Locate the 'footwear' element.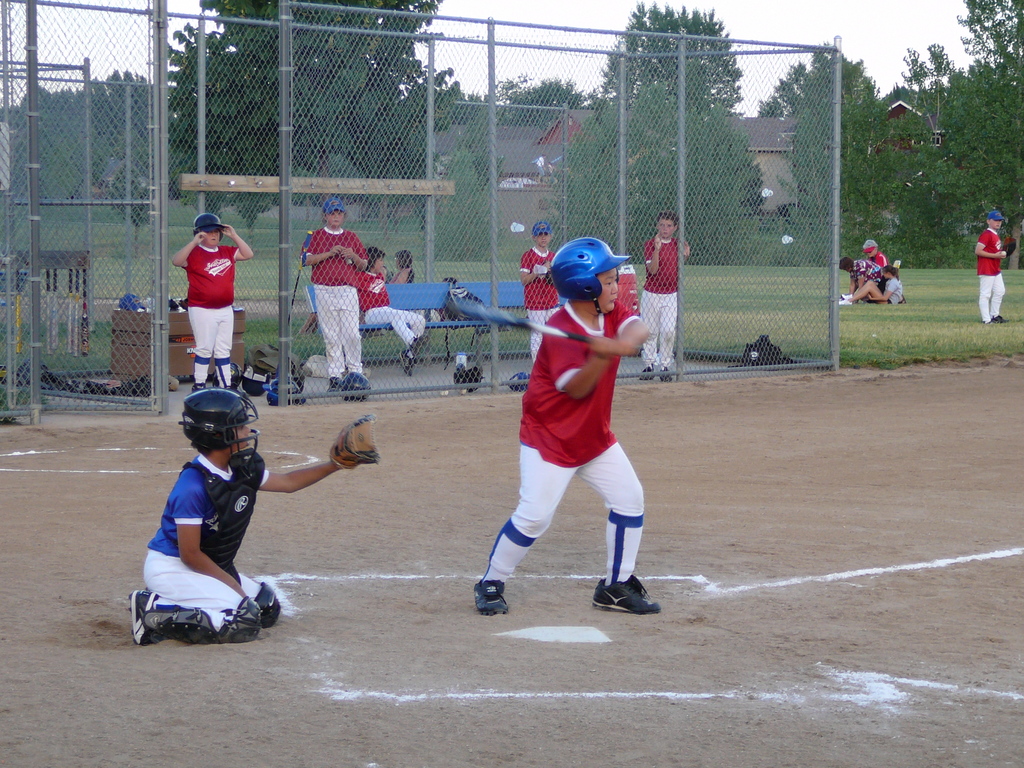
Element bbox: box(991, 315, 1004, 323).
